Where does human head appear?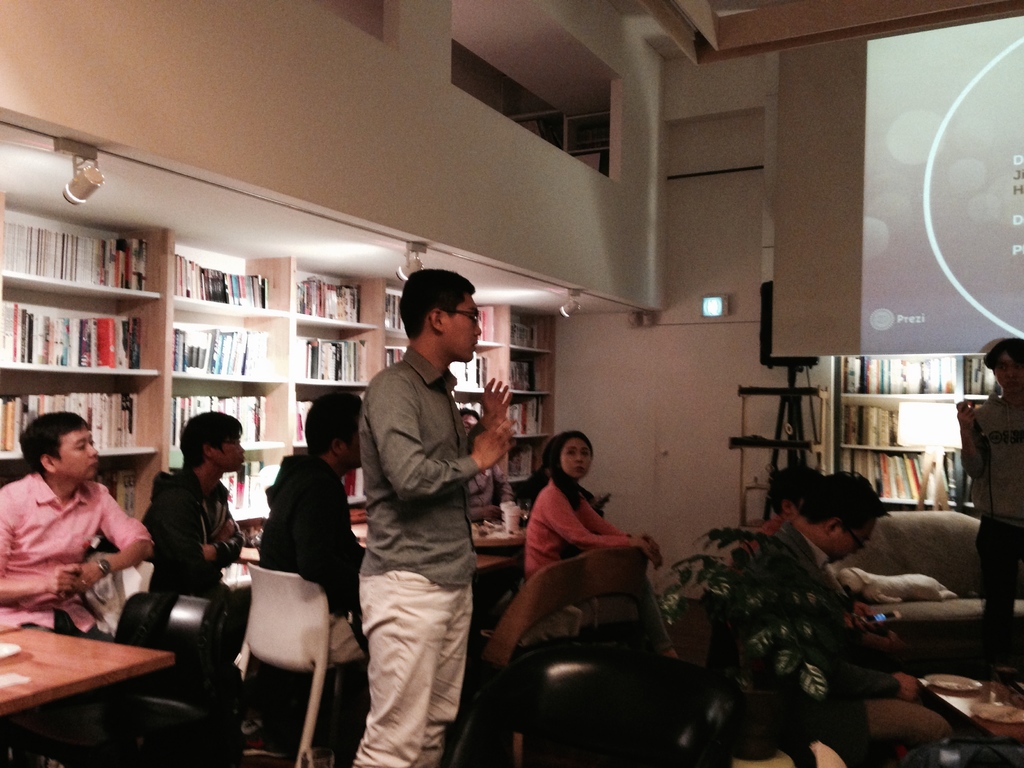
Appears at BBox(400, 267, 481, 362).
